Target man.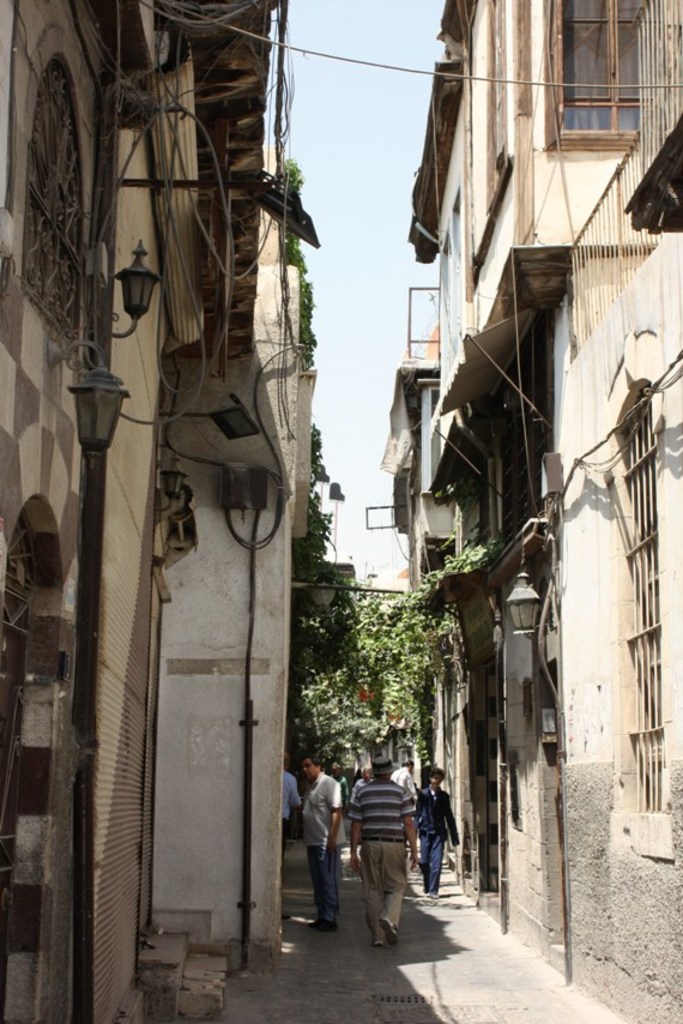
Target region: x1=346, y1=740, x2=421, y2=948.
